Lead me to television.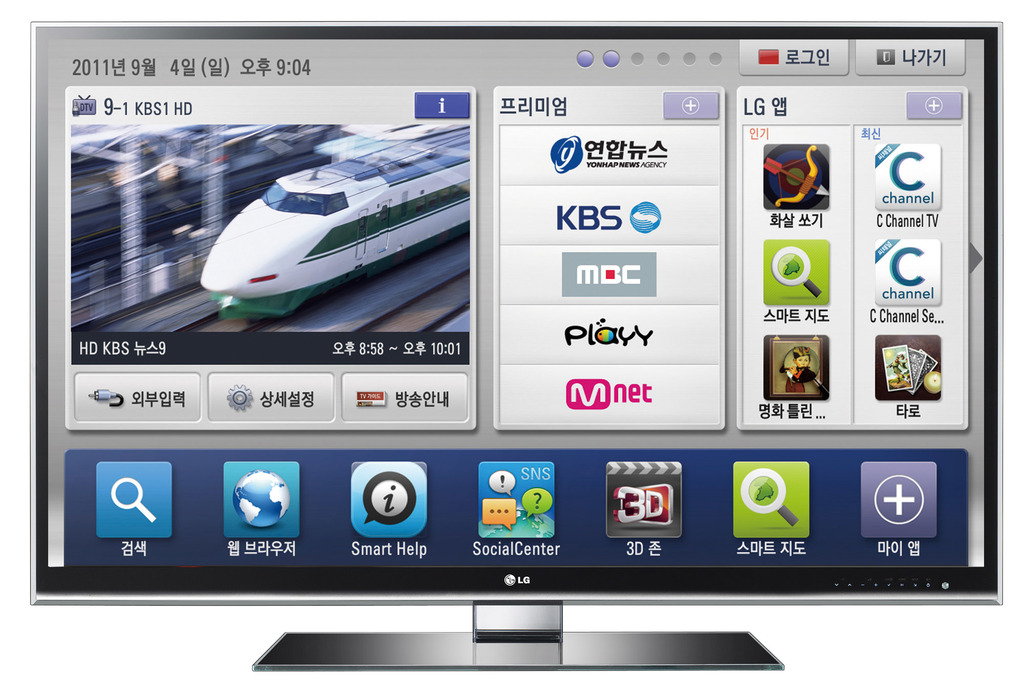
Lead to bbox=(34, 19, 1012, 672).
